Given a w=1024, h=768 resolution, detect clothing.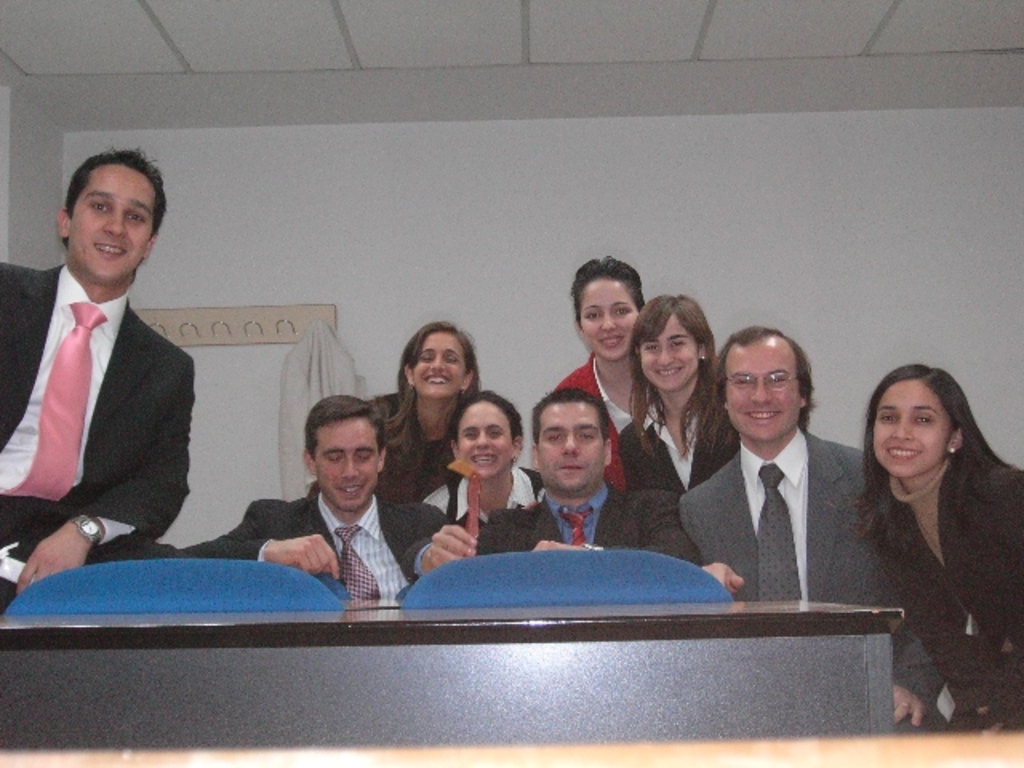
(left=666, top=451, right=931, bottom=718).
